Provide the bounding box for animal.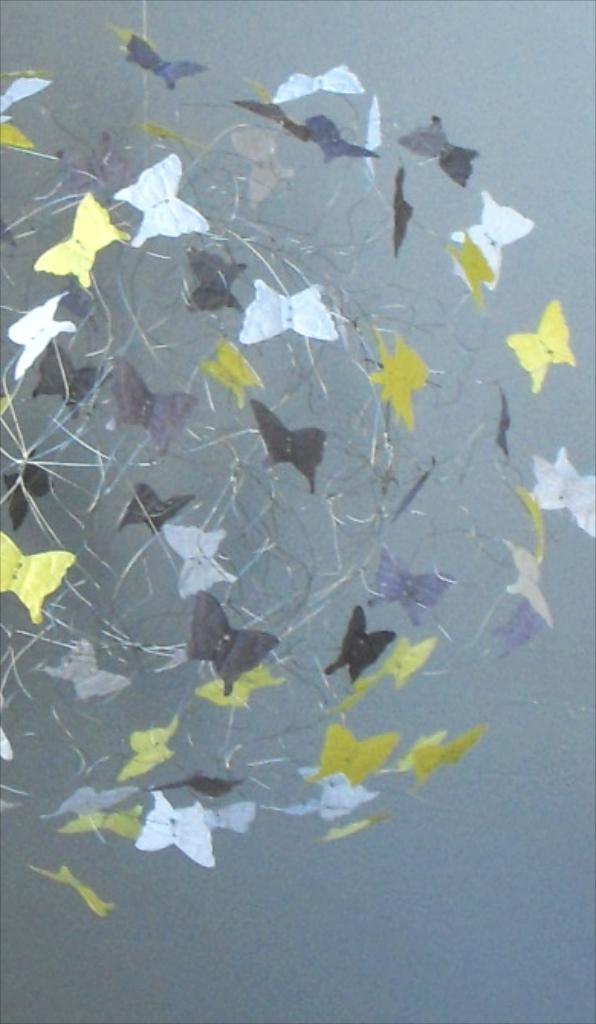
left=532, top=440, right=594, bottom=540.
